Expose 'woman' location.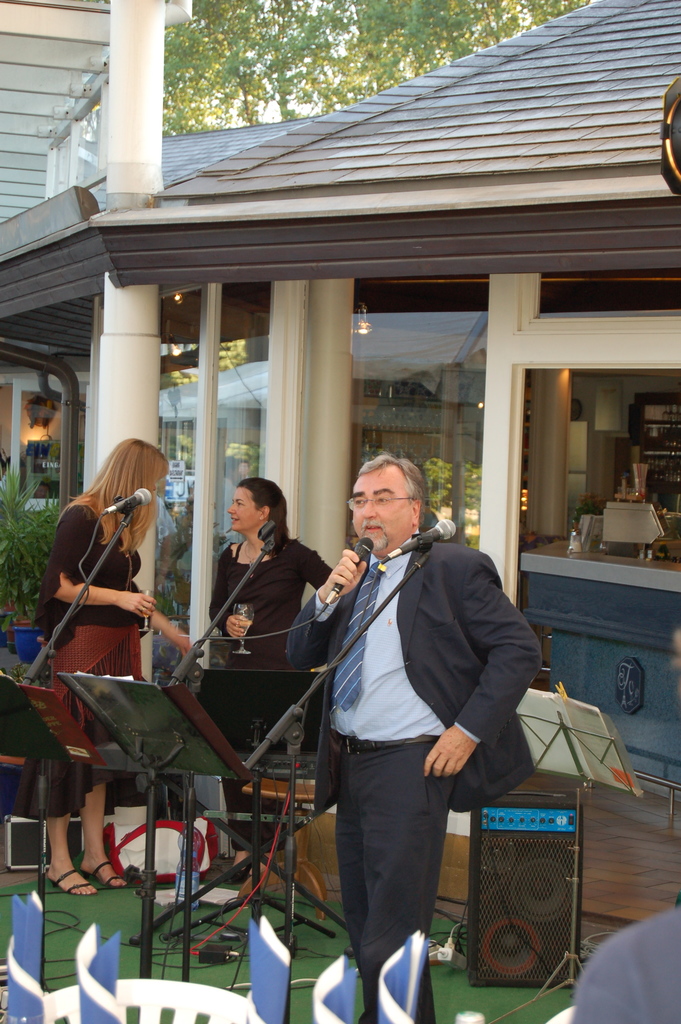
Exposed at x1=36 y1=413 x2=195 y2=916.
